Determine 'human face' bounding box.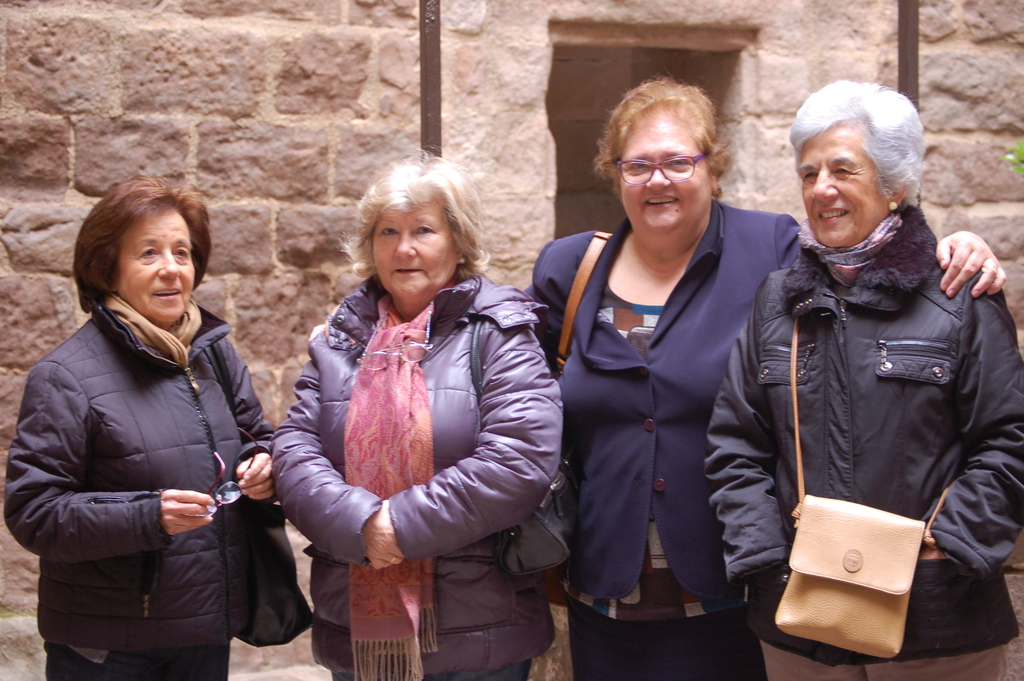
Determined: (left=124, top=220, right=195, bottom=325).
